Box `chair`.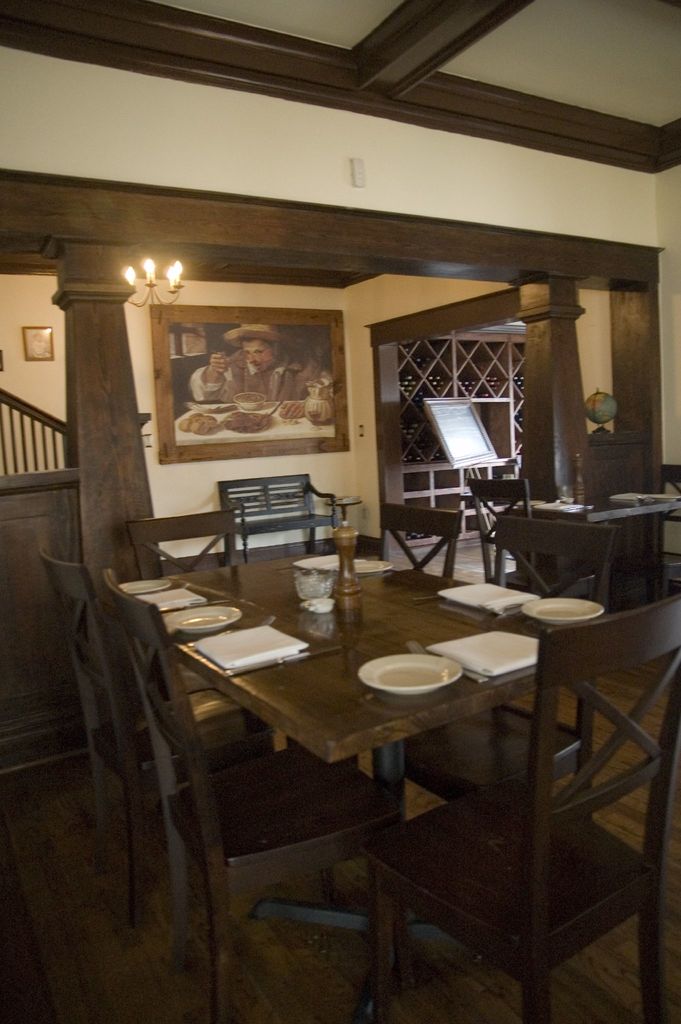
Rect(370, 513, 624, 805).
